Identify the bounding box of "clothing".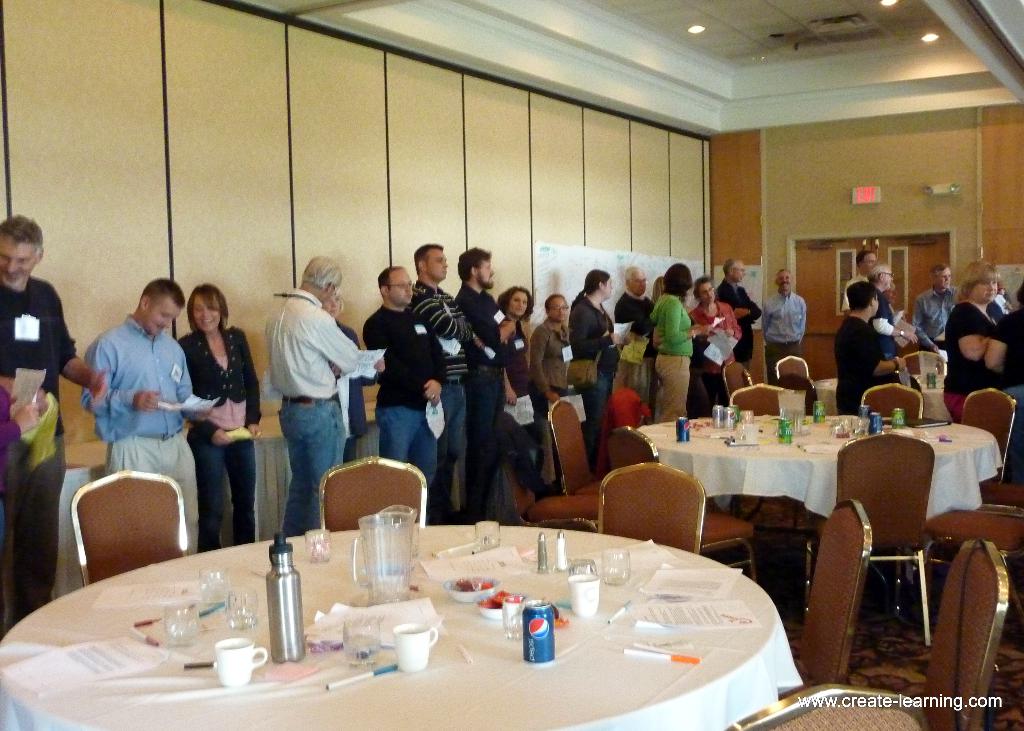
Rect(870, 284, 902, 362).
